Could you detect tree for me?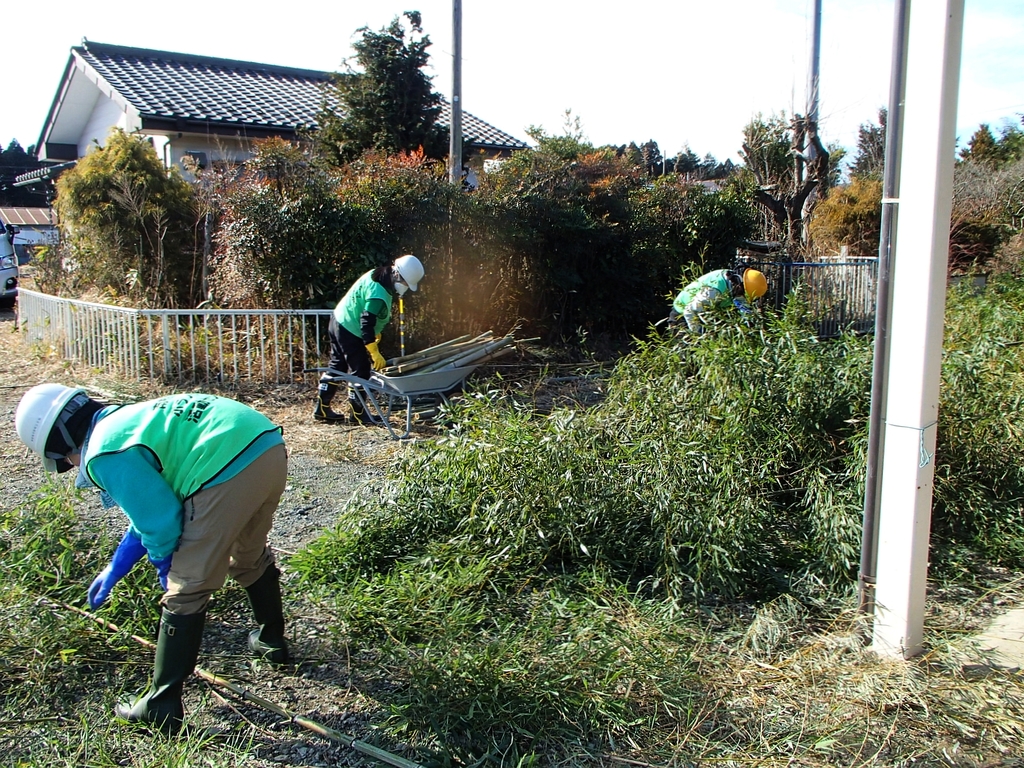
Detection result: detection(303, 0, 469, 186).
